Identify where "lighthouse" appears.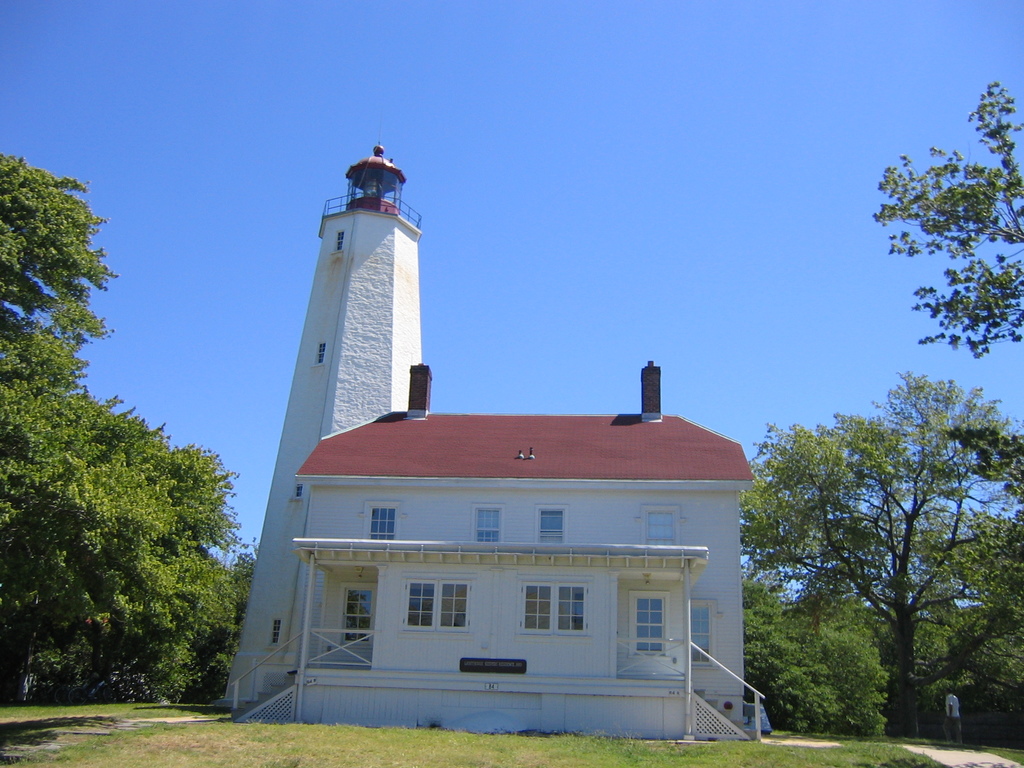
Appears at (left=275, top=124, right=453, bottom=483).
